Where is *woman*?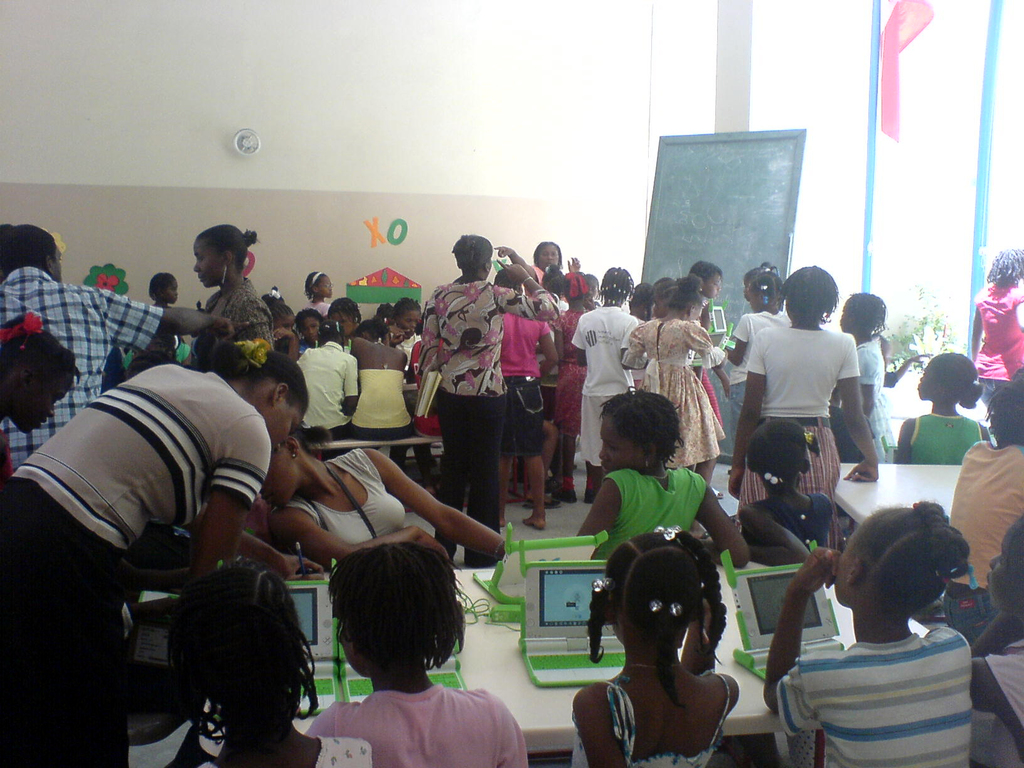
<region>401, 234, 562, 567</region>.
